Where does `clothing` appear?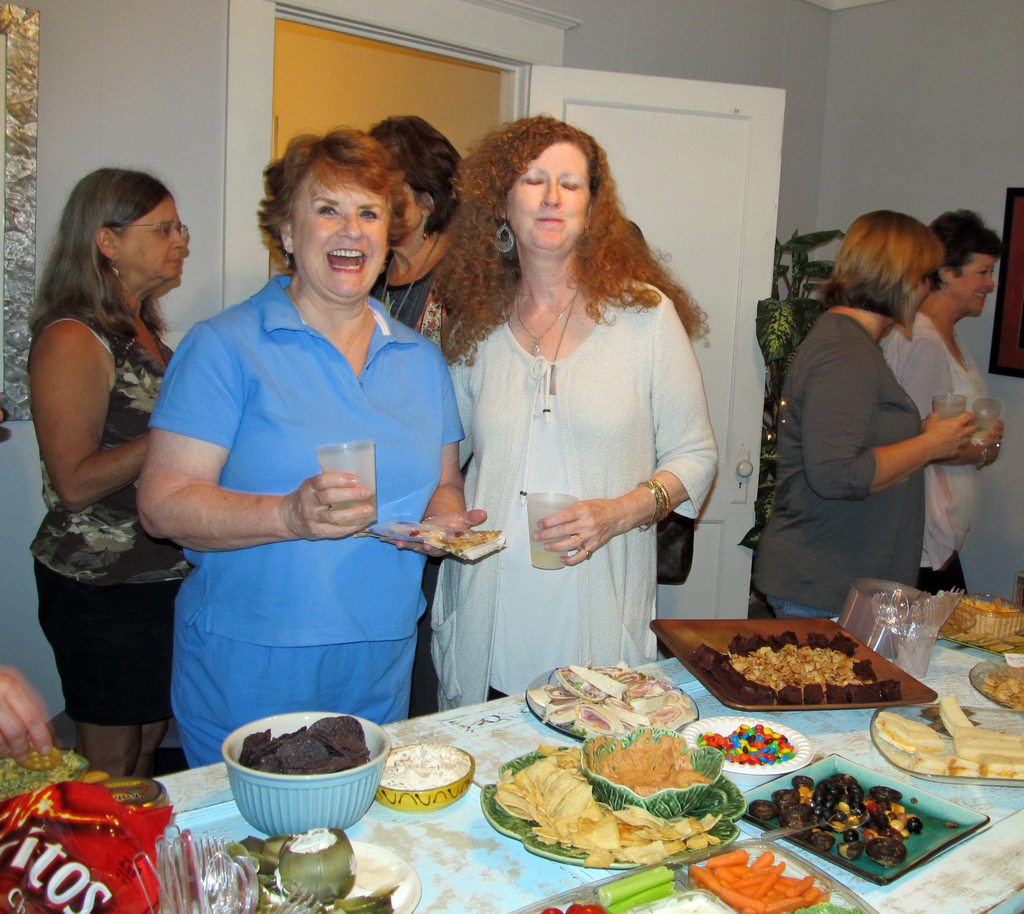
Appears at x1=748, y1=311, x2=927, y2=620.
